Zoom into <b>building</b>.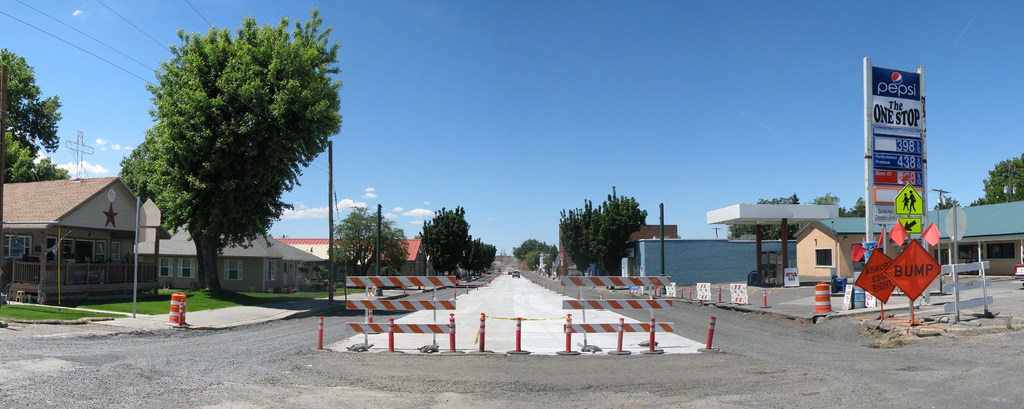
Zoom target: detection(4, 179, 169, 301).
